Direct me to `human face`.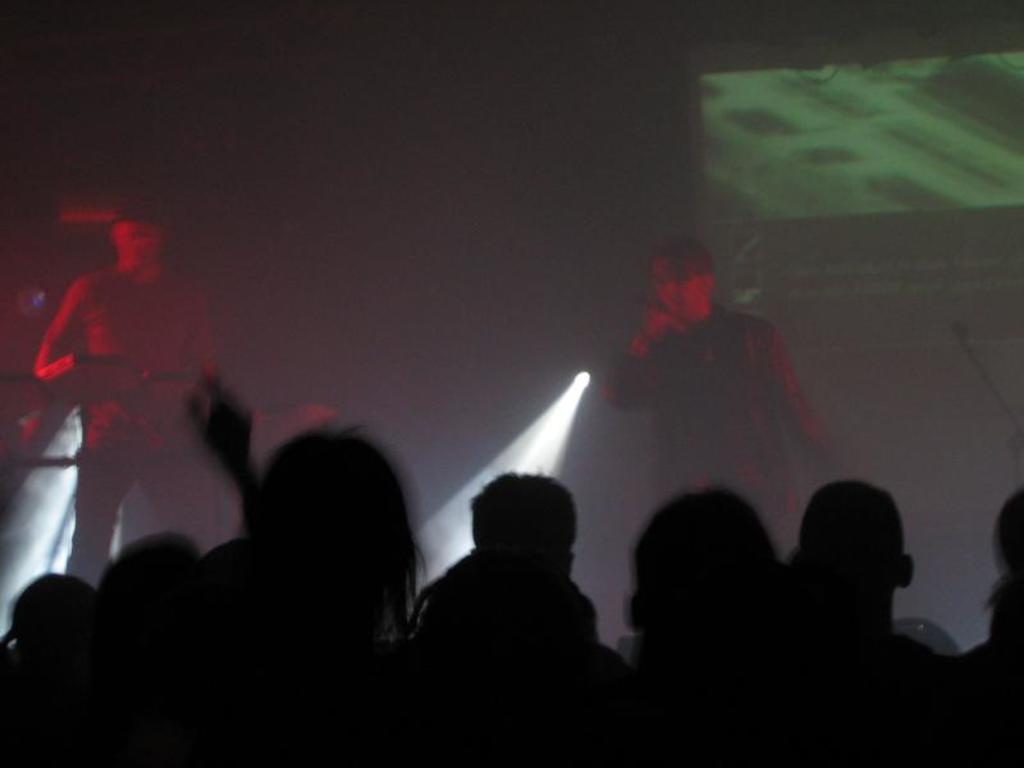
Direction: box(654, 253, 703, 316).
